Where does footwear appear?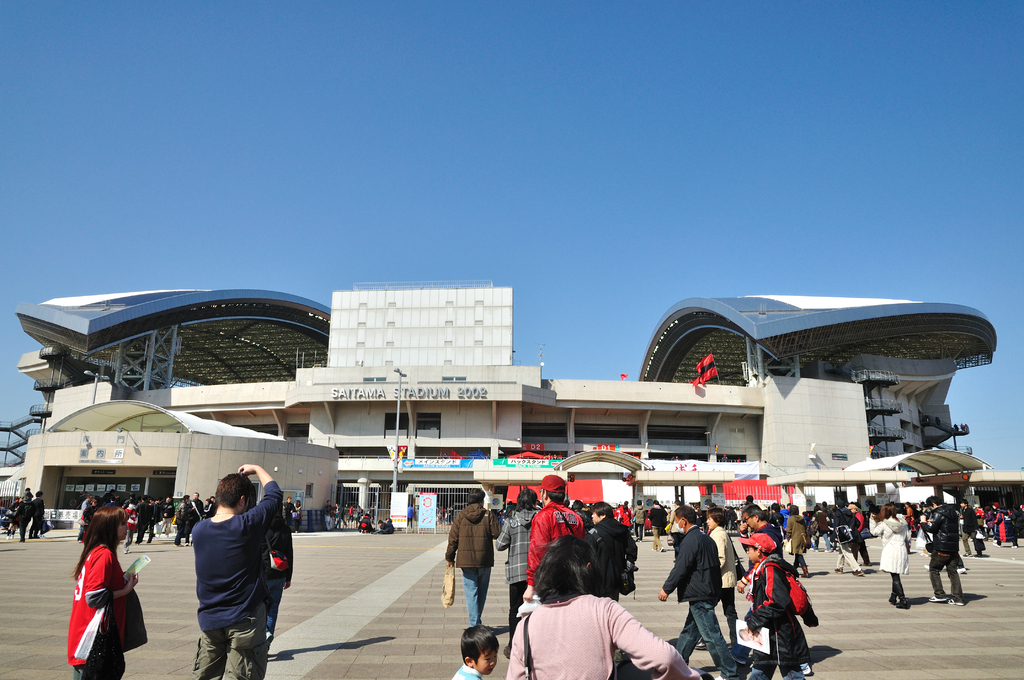
Appears at crop(651, 547, 657, 553).
